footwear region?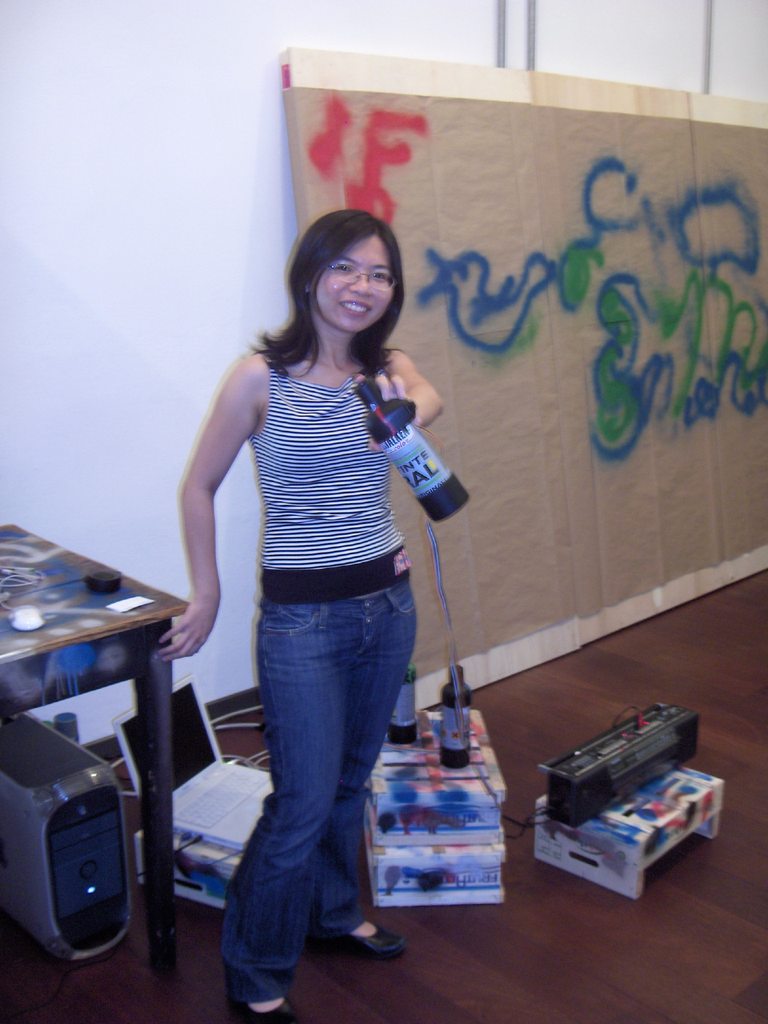
bbox=(315, 924, 408, 964)
